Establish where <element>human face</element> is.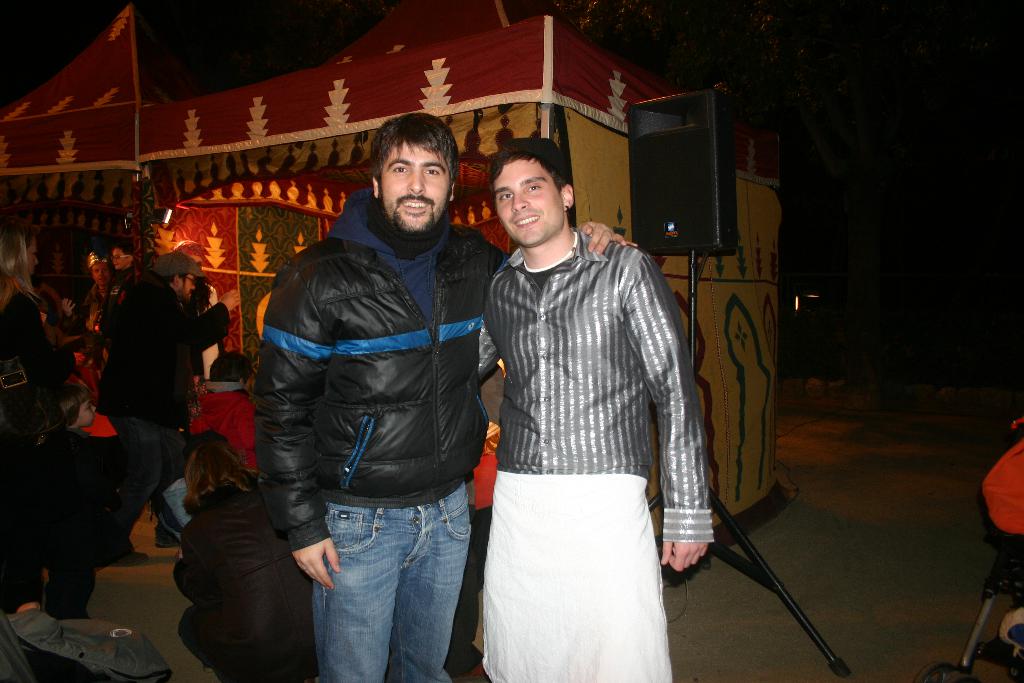
Established at detection(382, 145, 452, 234).
